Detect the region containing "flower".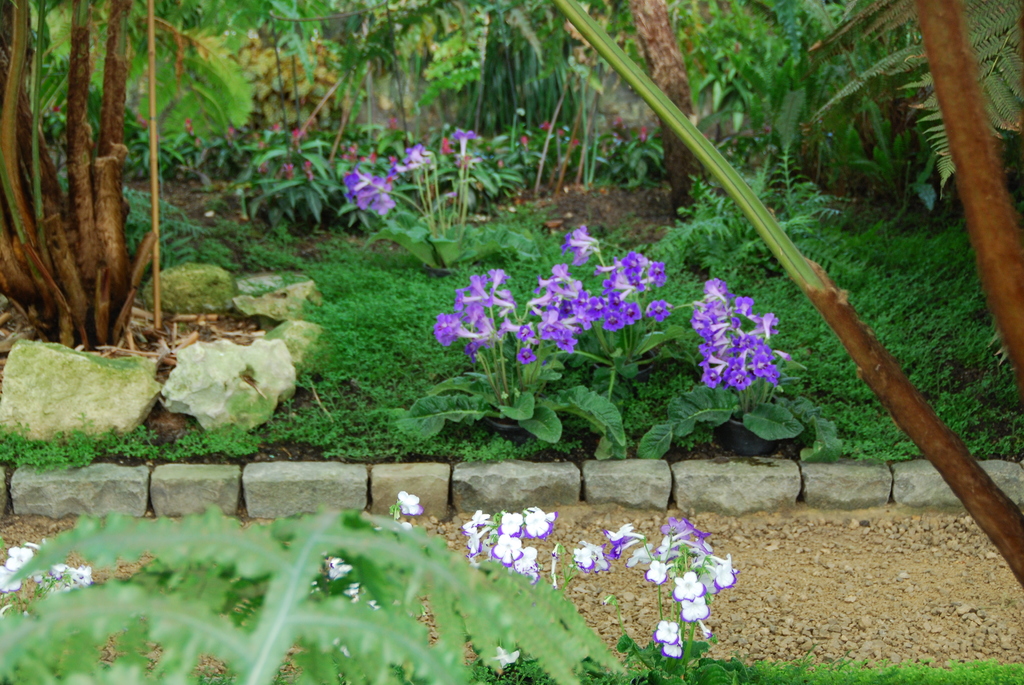
box(570, 546, 601, 569).
